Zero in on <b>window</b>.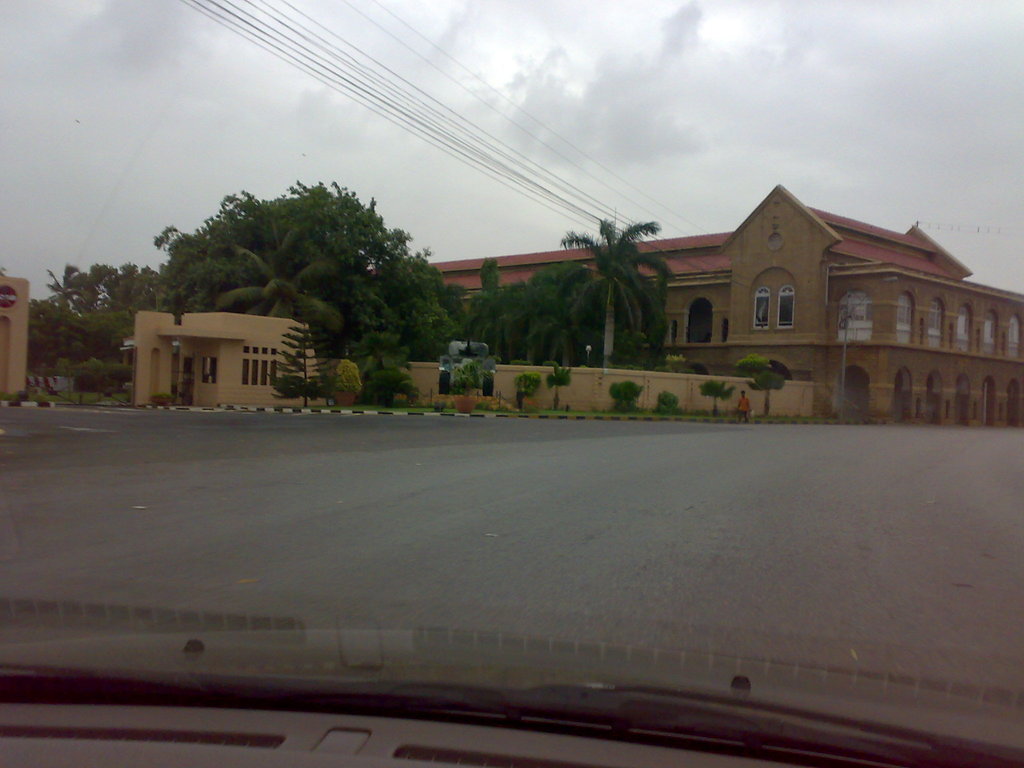
Zeroed in: pyautogui.locateOnScreen(272, 364, 275, 381).
